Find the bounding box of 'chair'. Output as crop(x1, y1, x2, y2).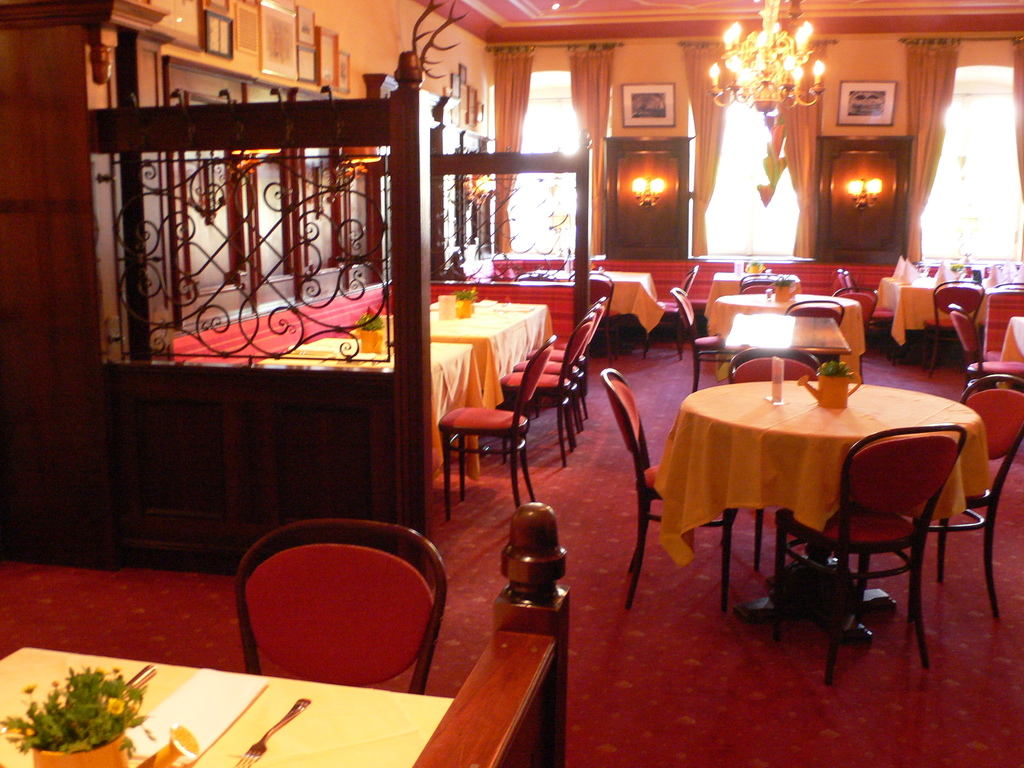
crop(728, 349, 822, 387).
